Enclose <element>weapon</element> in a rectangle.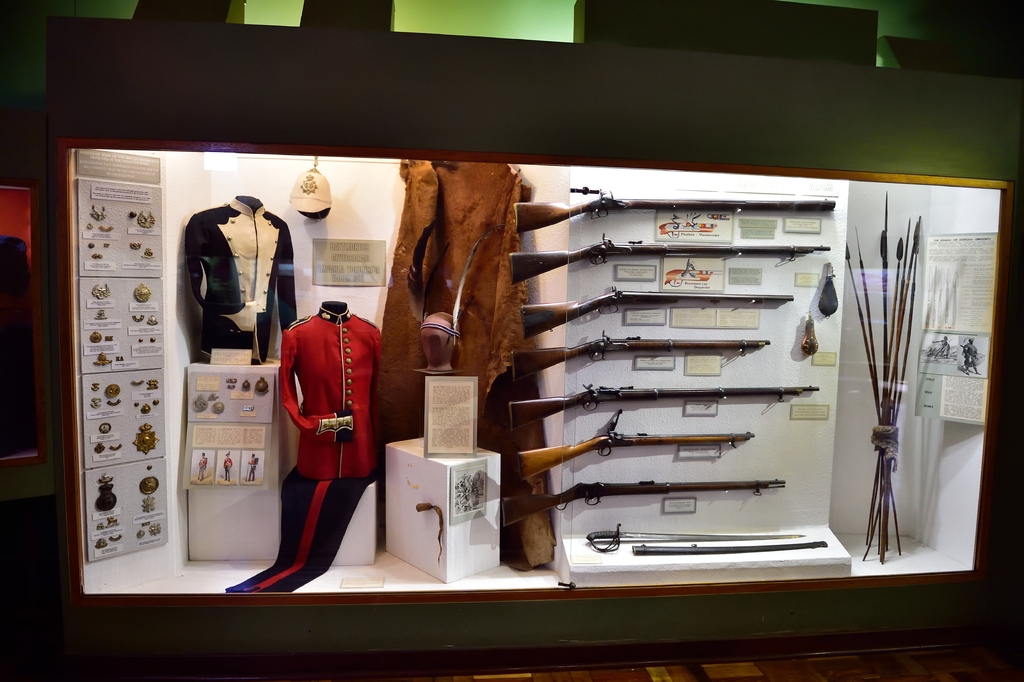
locate(511, 410, 752, 485).
